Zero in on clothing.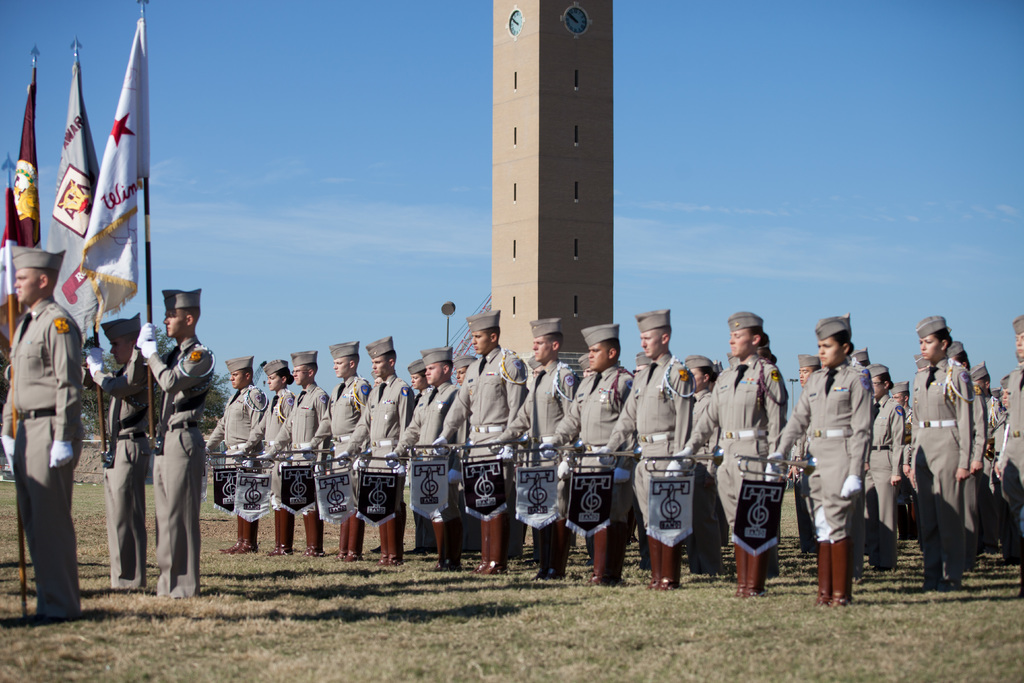
Zeroed in: <bbox>865, 395, 909, 536</bbox>.
